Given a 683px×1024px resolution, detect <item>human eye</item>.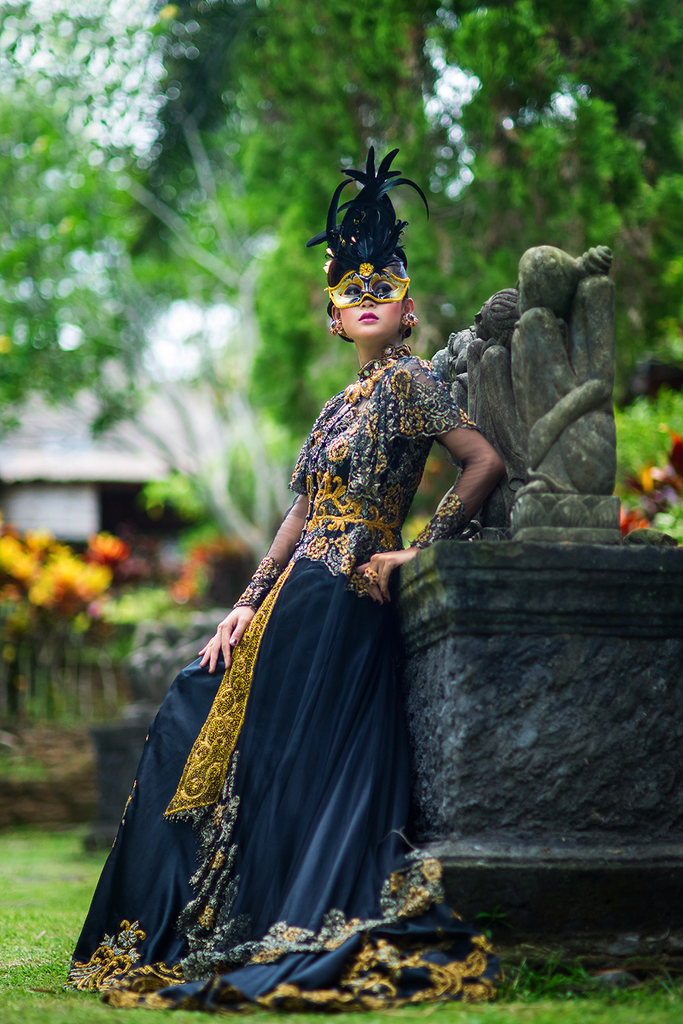
(left=344, top=285, right=359, bottom=297).
